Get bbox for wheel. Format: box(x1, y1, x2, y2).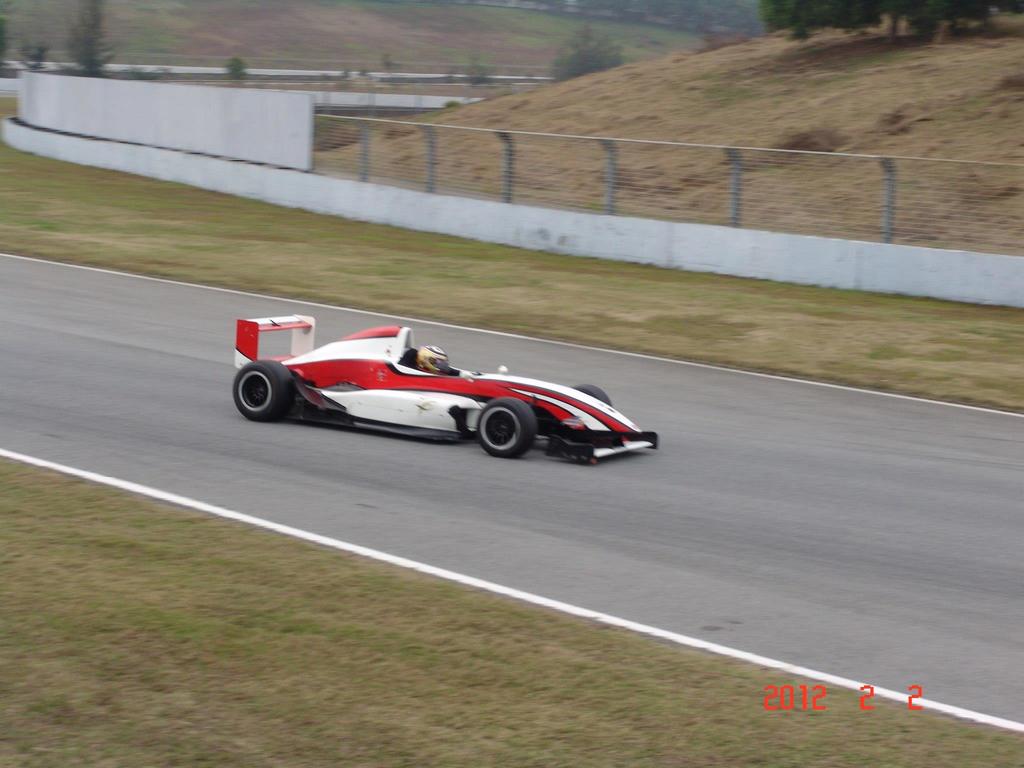
box(575, 384, 607, 413).
